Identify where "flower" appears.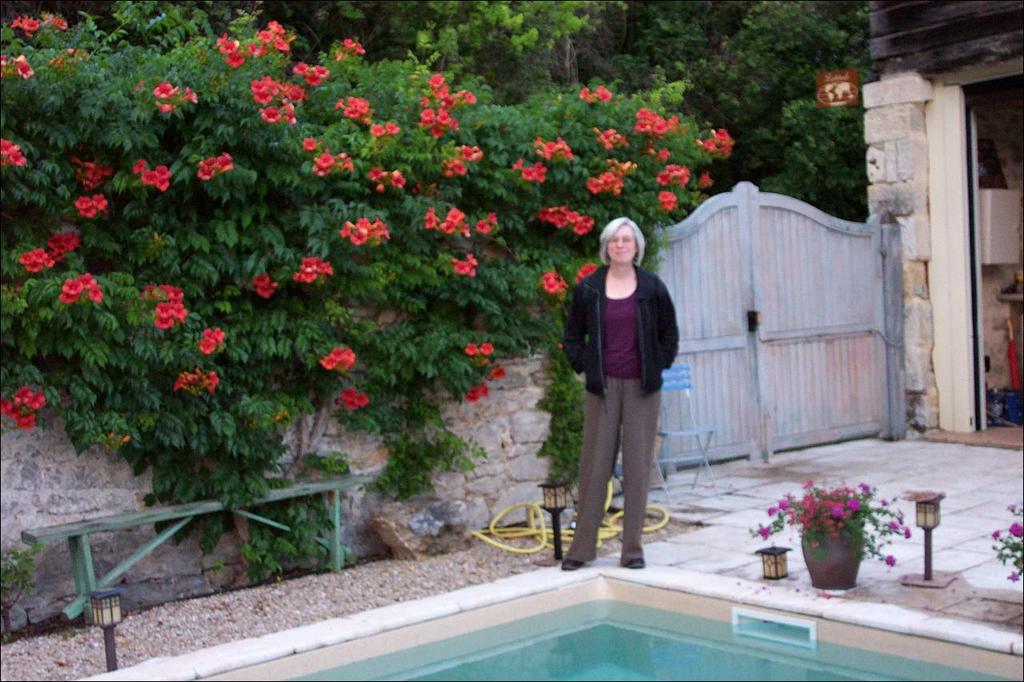
Appears at [x1=4, y1=151, x2=24, y2=168].
